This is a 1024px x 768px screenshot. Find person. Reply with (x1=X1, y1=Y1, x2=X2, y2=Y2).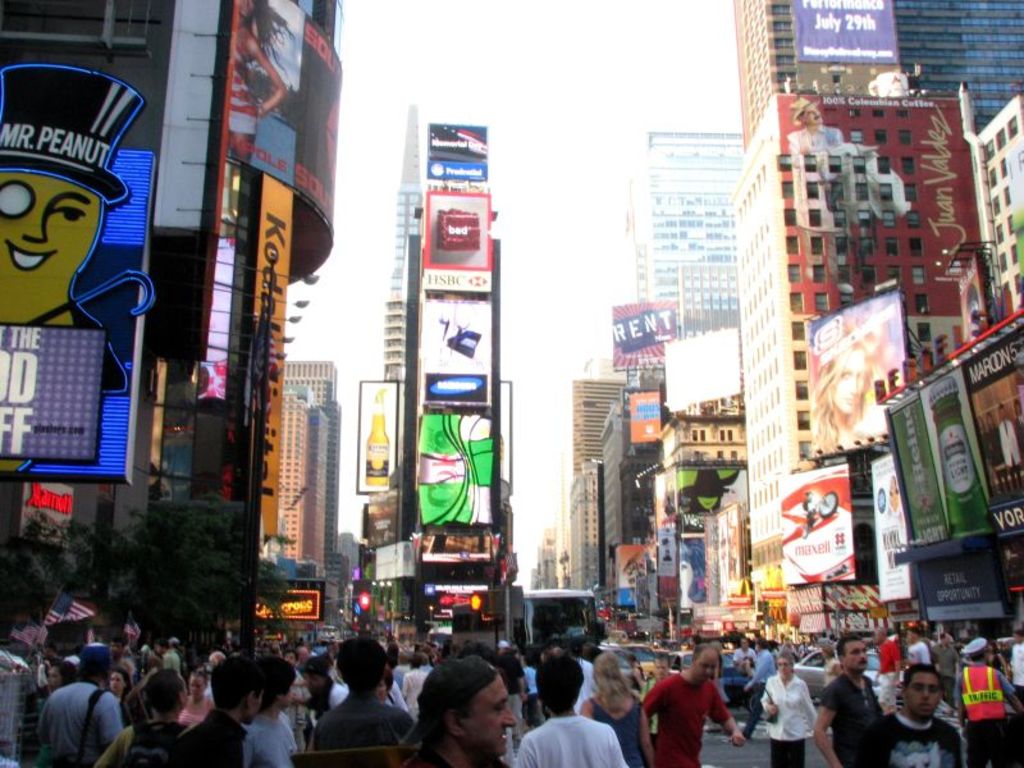
(x1=92, y1=669, x2=188, y2=767).
